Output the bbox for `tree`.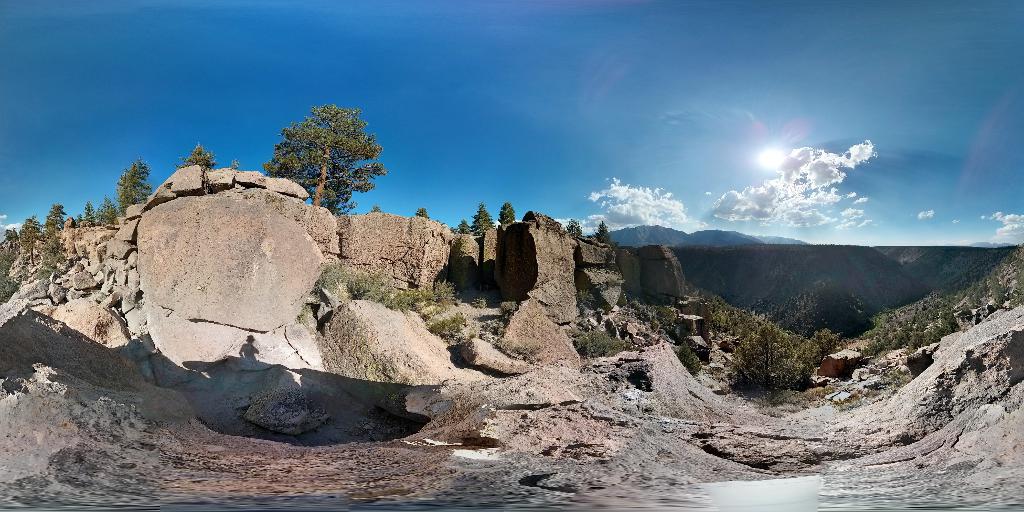
<box>496,204,516,225</box>.
